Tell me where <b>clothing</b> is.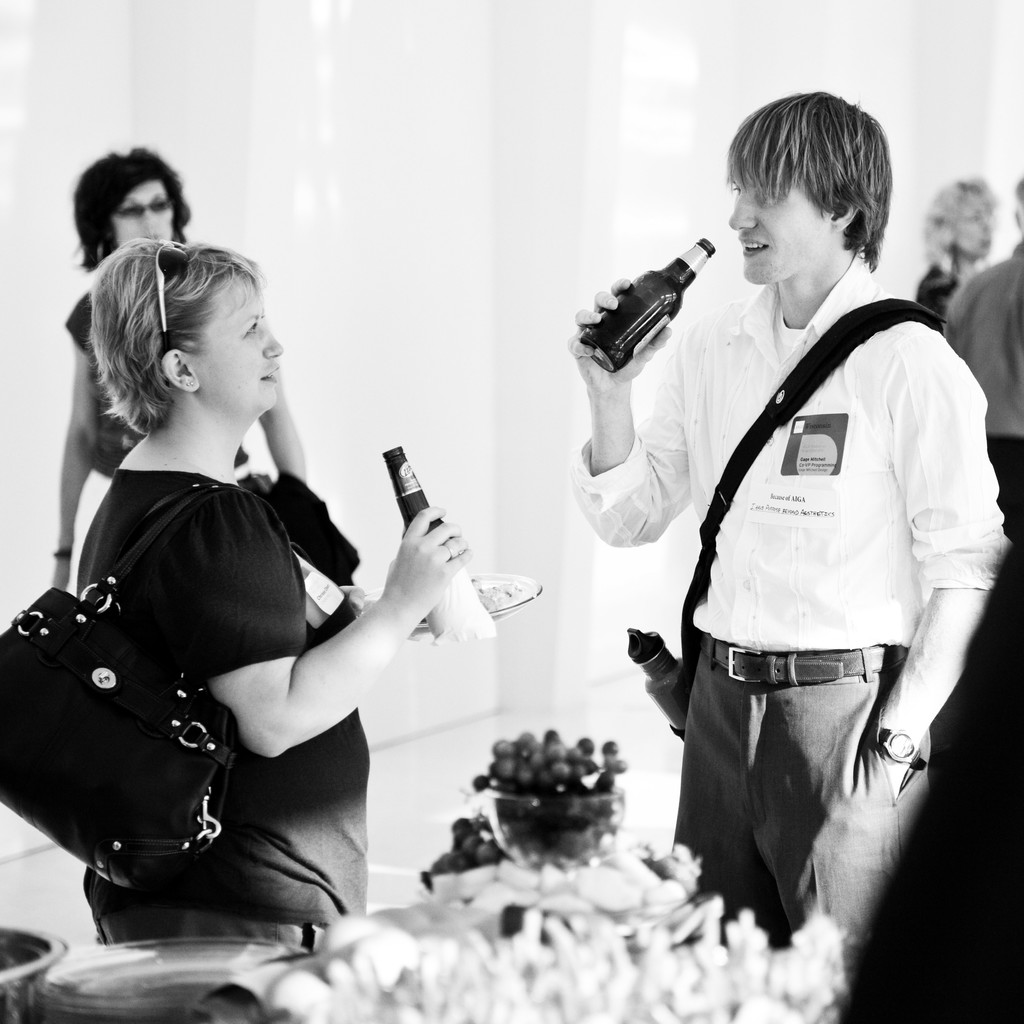
<b>clothing</b> is at left=918, top=269, right=988, bottom=318.
